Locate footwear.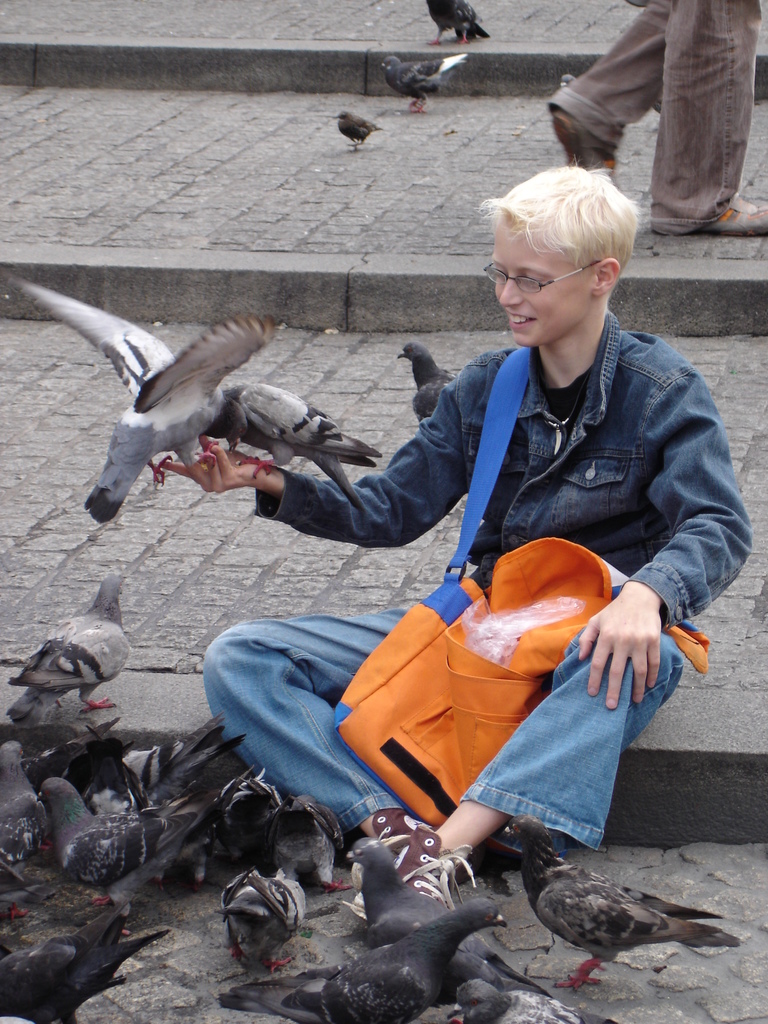
Bounding box: left=342, top=822, right=474, bottom=916.
